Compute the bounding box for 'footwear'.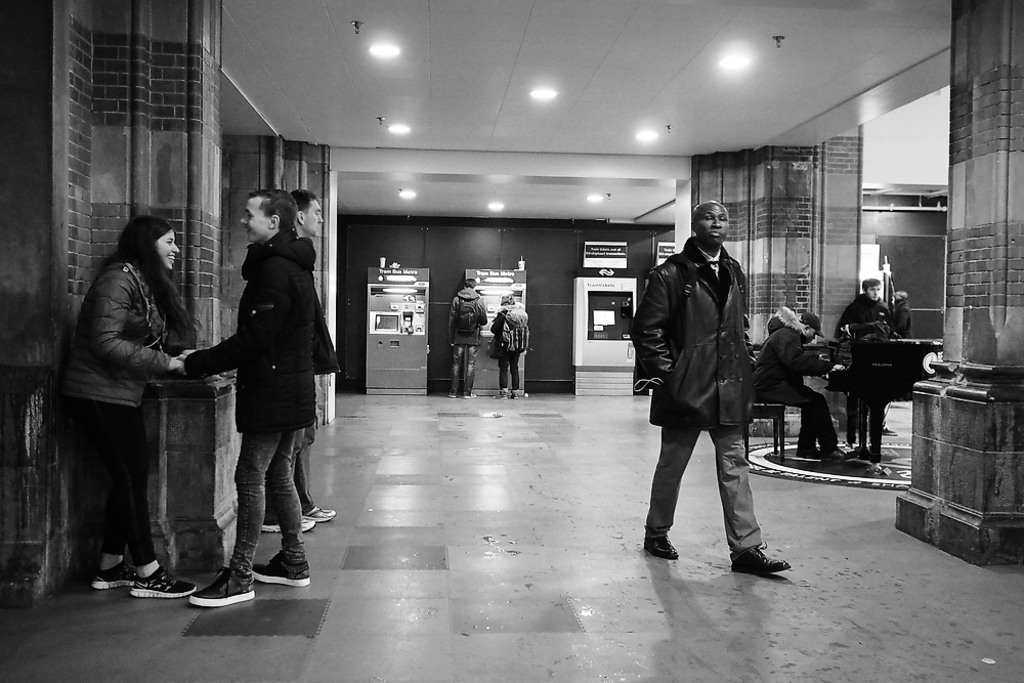
left=823, top=444, right=847, bottom=462.
